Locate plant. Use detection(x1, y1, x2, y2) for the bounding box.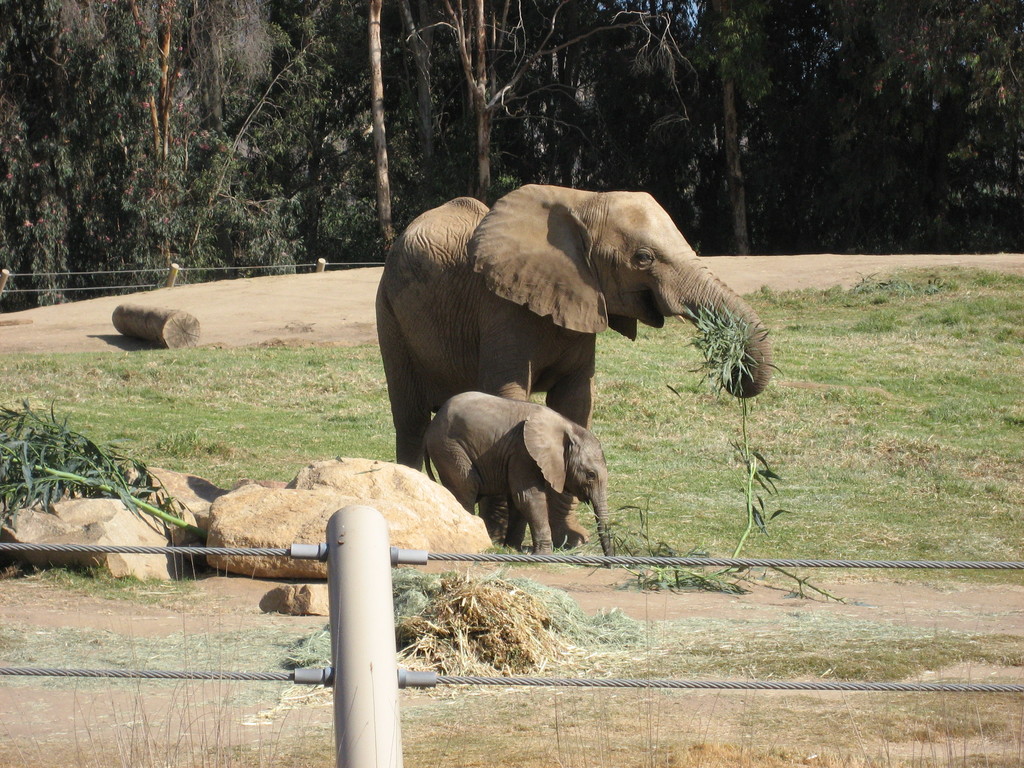
detection(290, 559, 652, 678).
